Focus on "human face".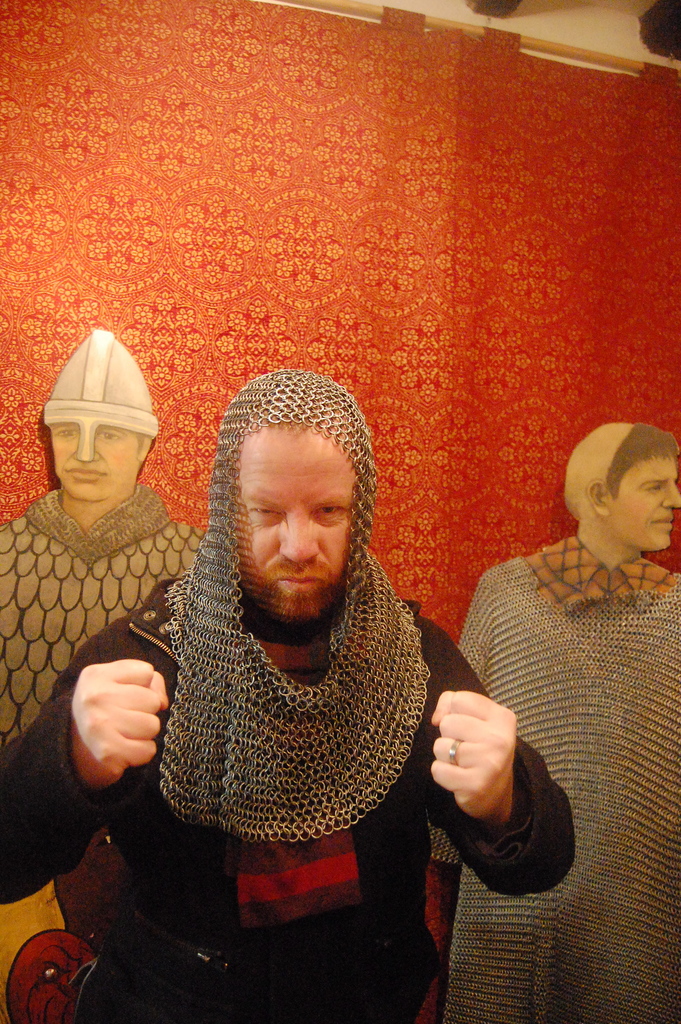
Focused at <box>49,415,135,504</box>.
